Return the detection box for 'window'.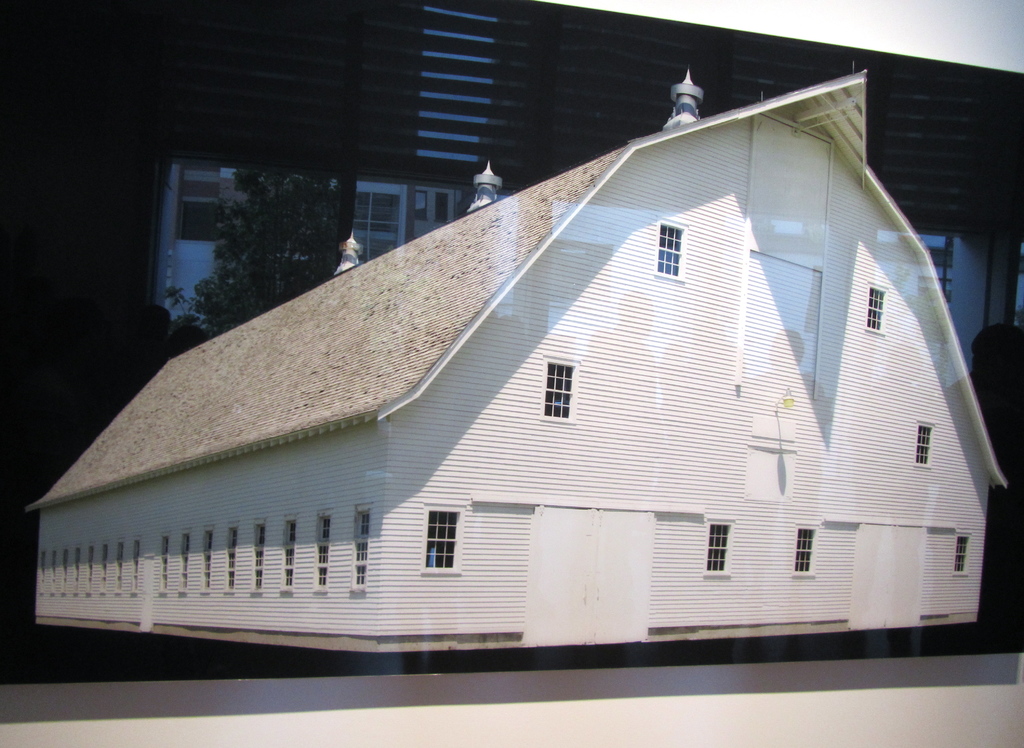
bbox=[344, 232, 394, 273].
